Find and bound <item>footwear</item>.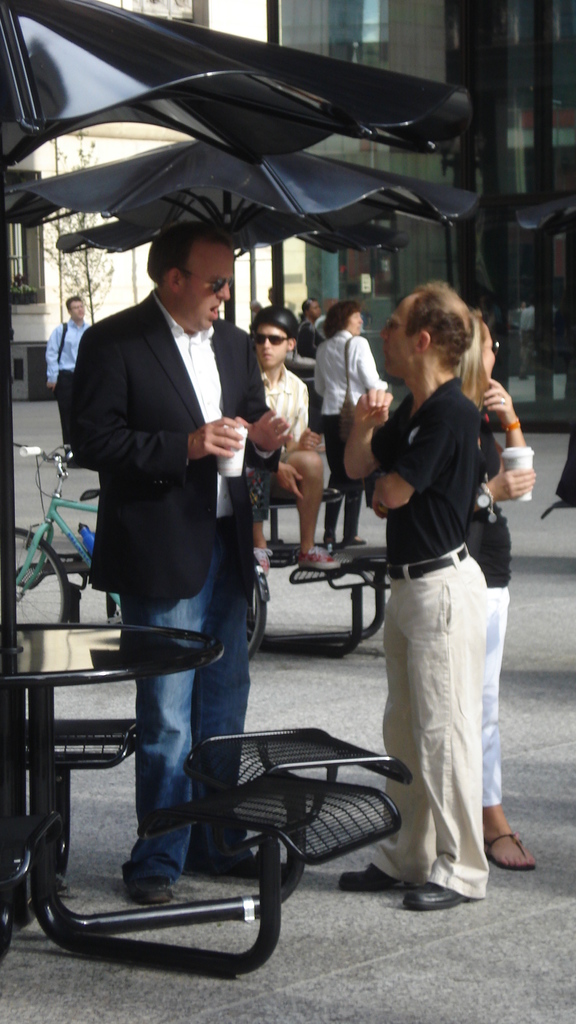
Bound: 344/536/369/547.
